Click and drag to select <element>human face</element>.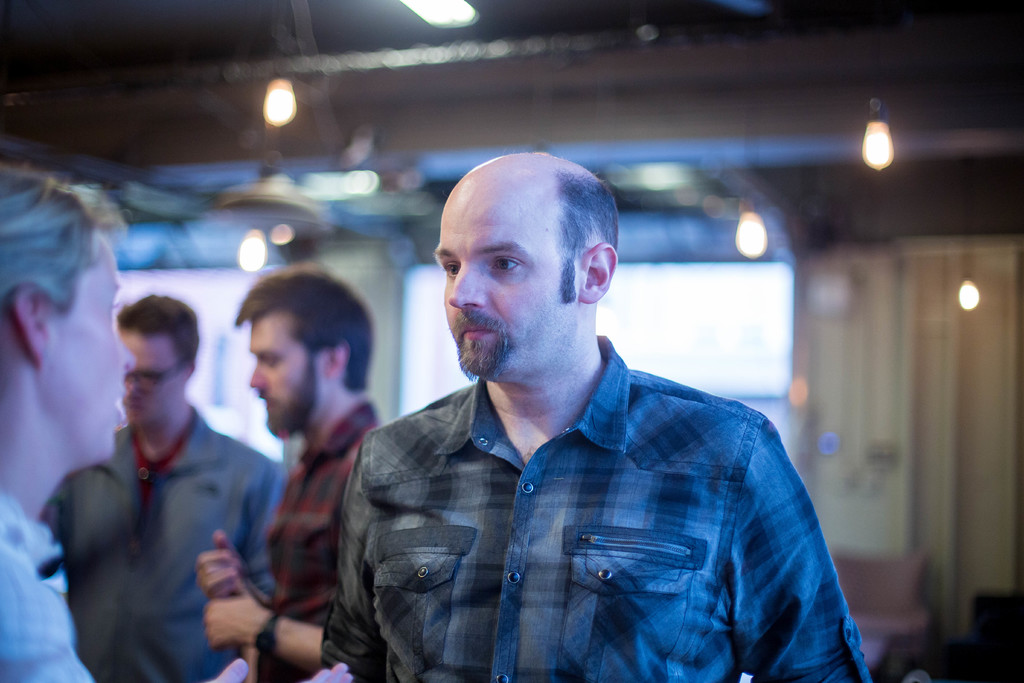
Selection: select_region(437, 160, 548, 383).
